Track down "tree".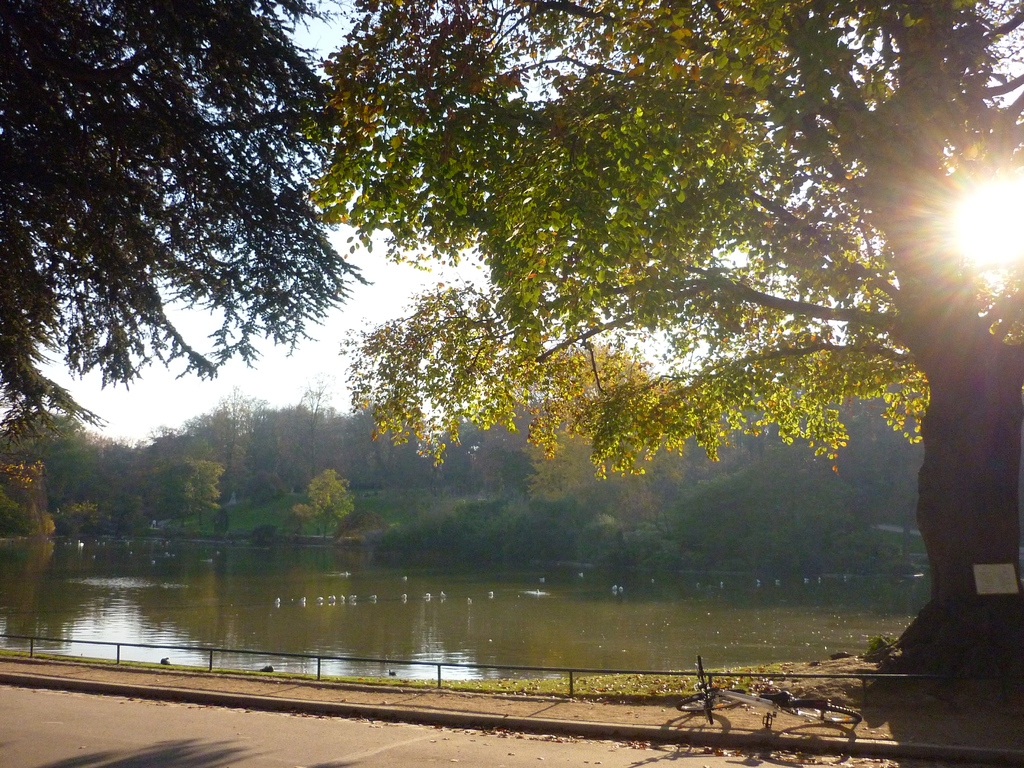
Tracked to x1=95, y1=437, x2=134, y2=492.
